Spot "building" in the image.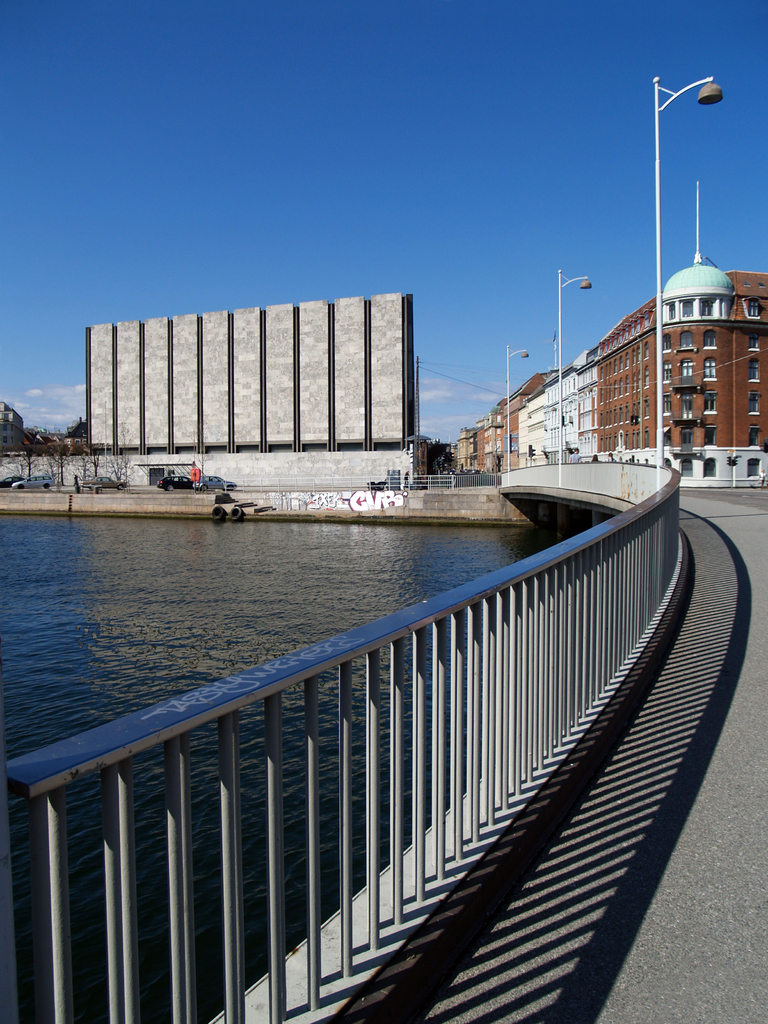
"building" found at rect(86, 286, 425, 500).
